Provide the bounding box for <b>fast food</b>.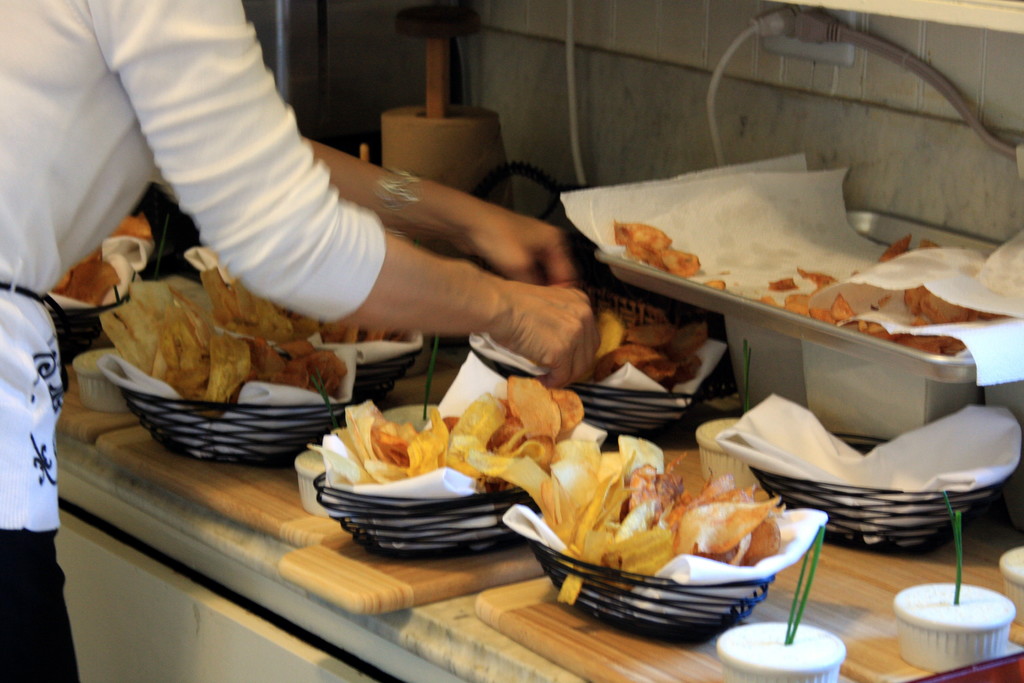
{"x1": 336, "y1": 379, "x2": 589, "y2": 477}.
